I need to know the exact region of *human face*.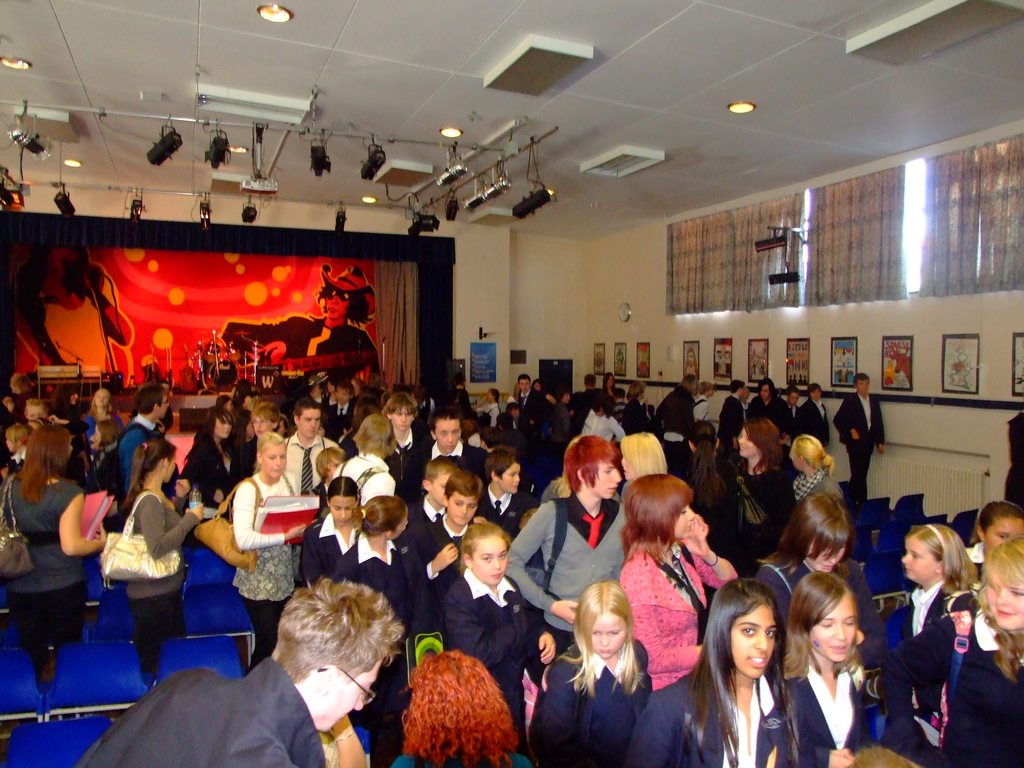
Region: (left=675, top=500, right=694, bottom=541).
